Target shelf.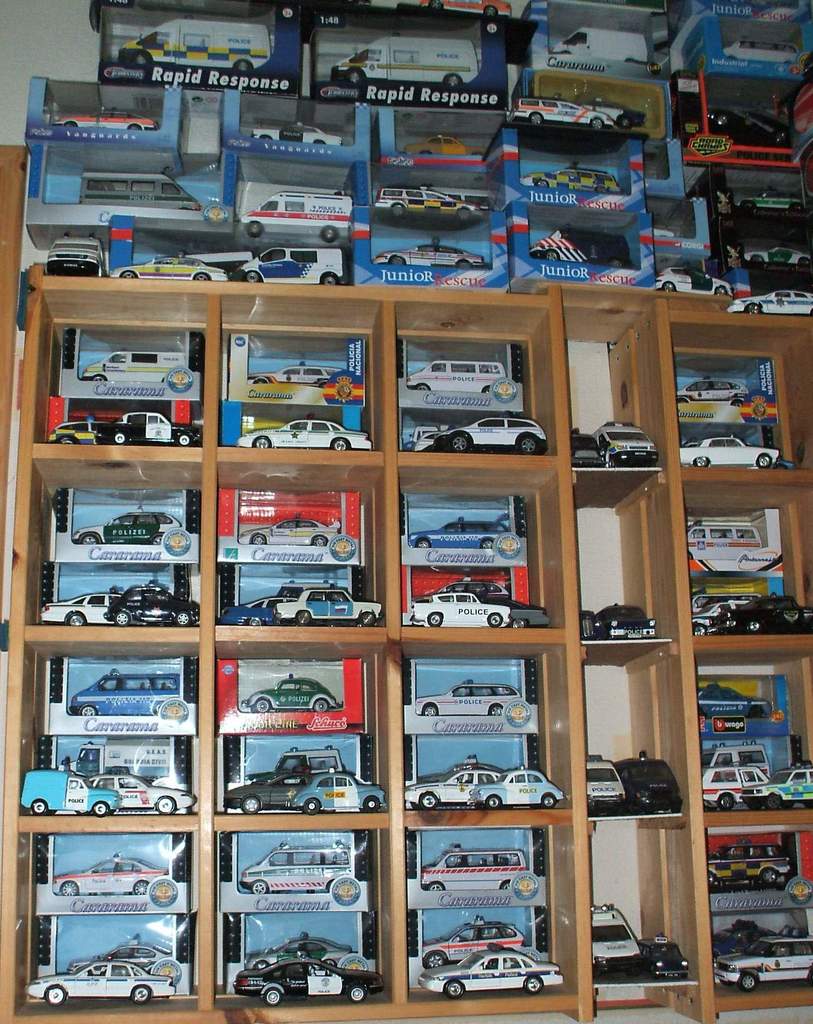
Target region: pyautogui.locateOnScreen(3, 633, 211, 829).
